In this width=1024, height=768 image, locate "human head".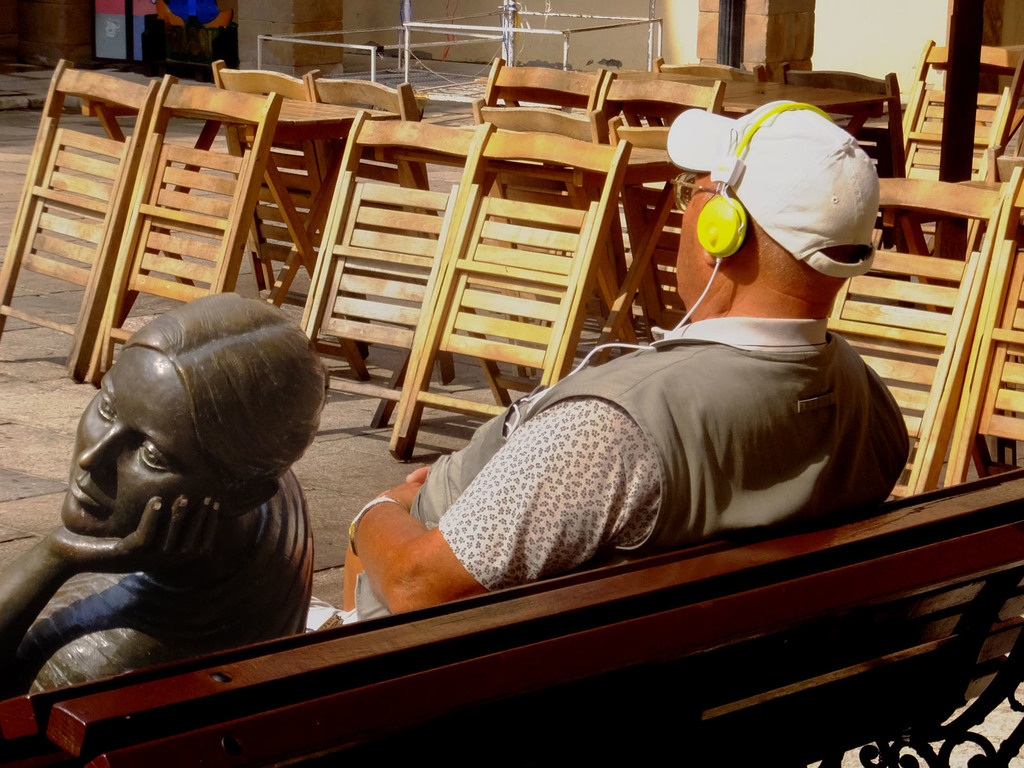
Bounding box: box=[58, 292, 336, 561].
